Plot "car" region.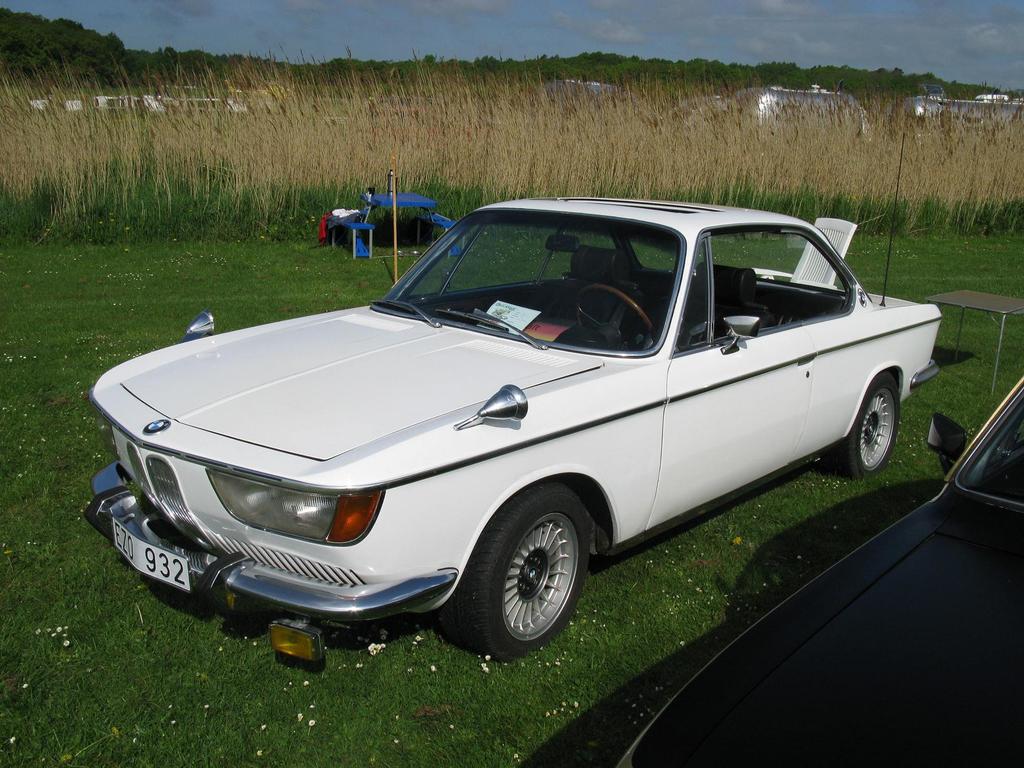
Plotted at 84,196,943,654.
